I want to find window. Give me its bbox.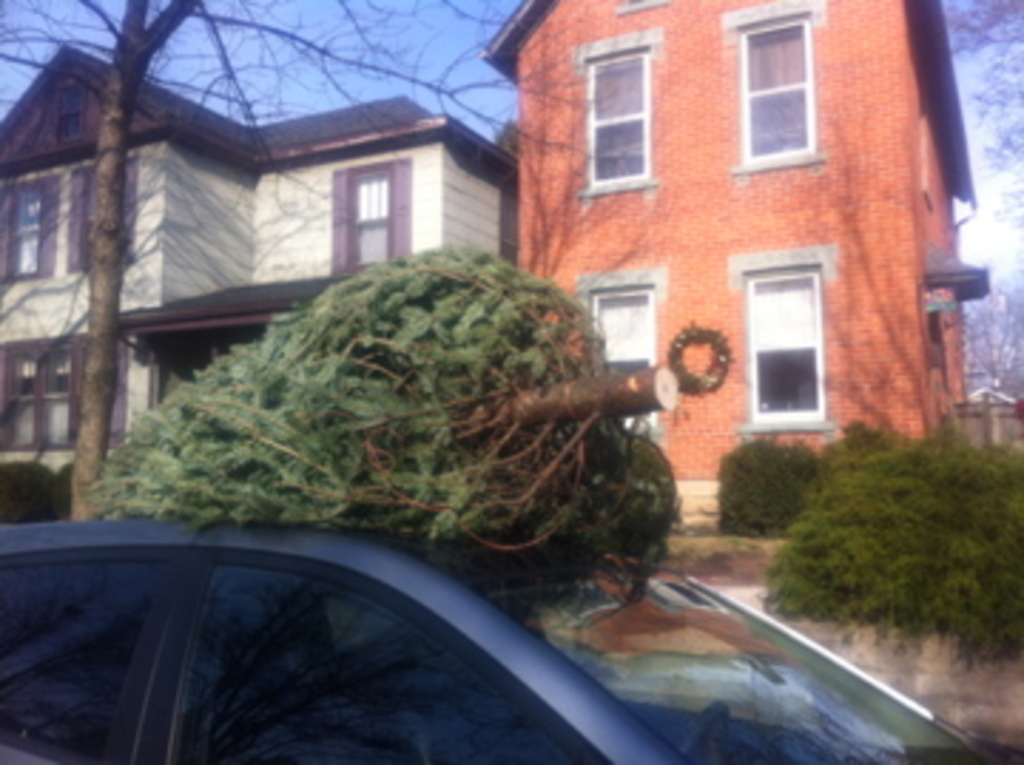
region(569, 31, 663, 191).
